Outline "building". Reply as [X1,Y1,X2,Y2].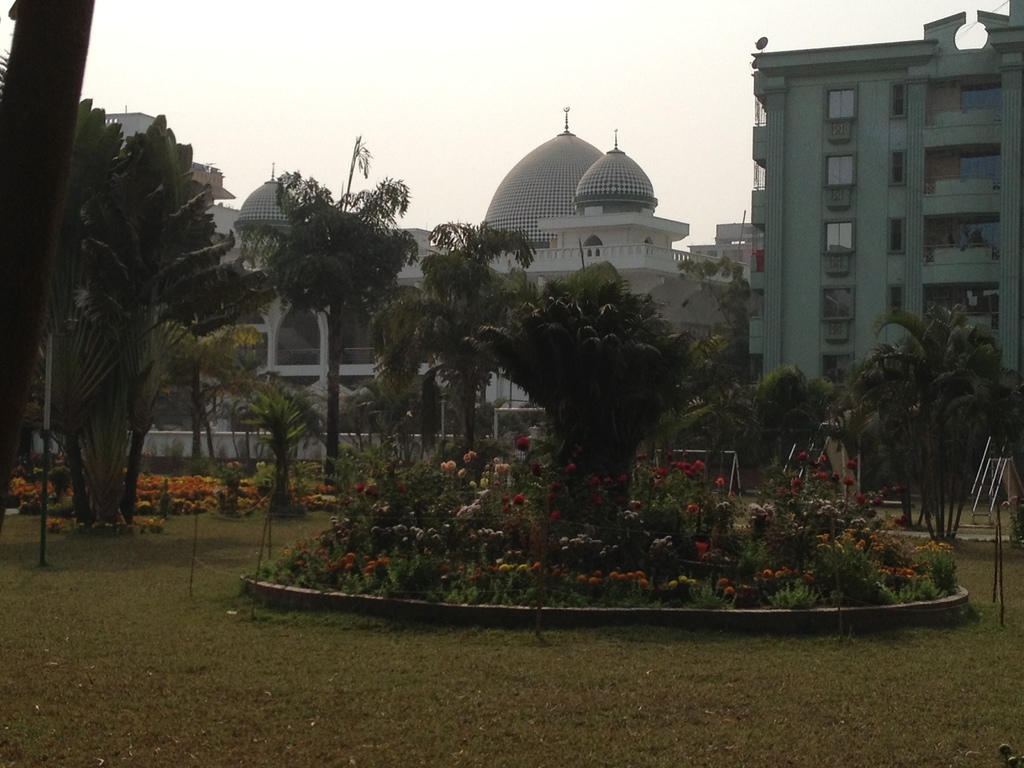
[748,0,1023,409].
